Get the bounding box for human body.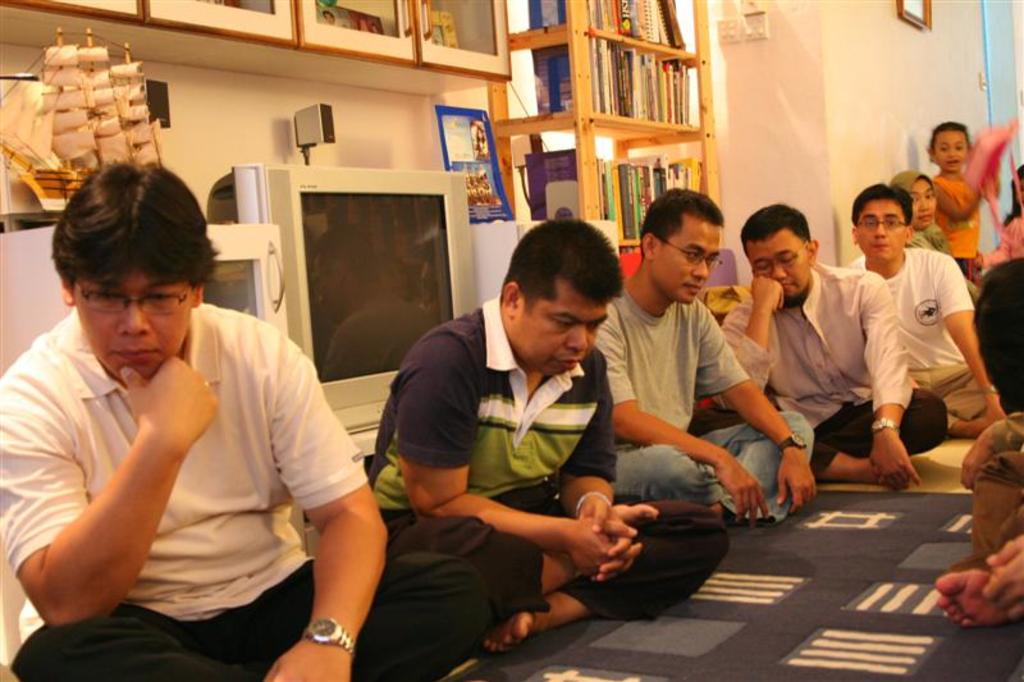
(596,280,818,532).
